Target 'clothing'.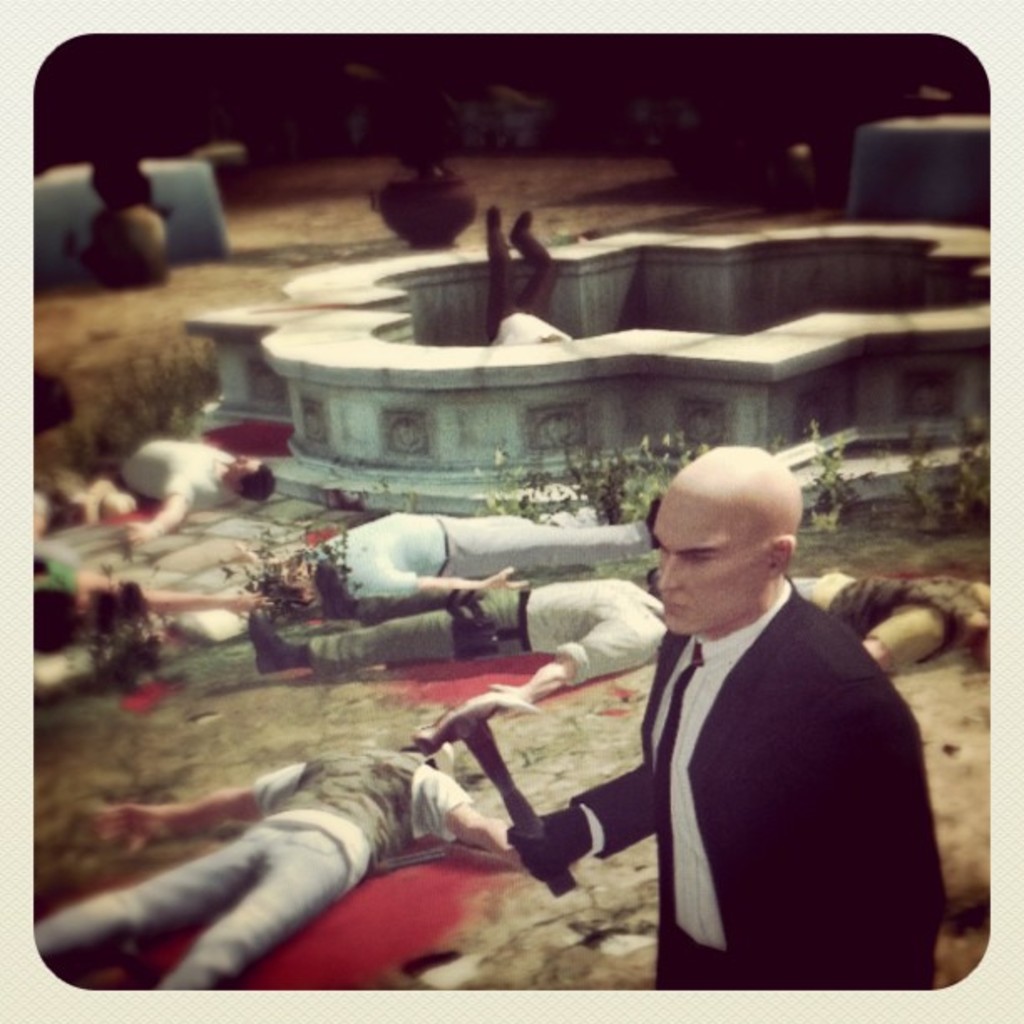
Target region: 791/567/974/664.
